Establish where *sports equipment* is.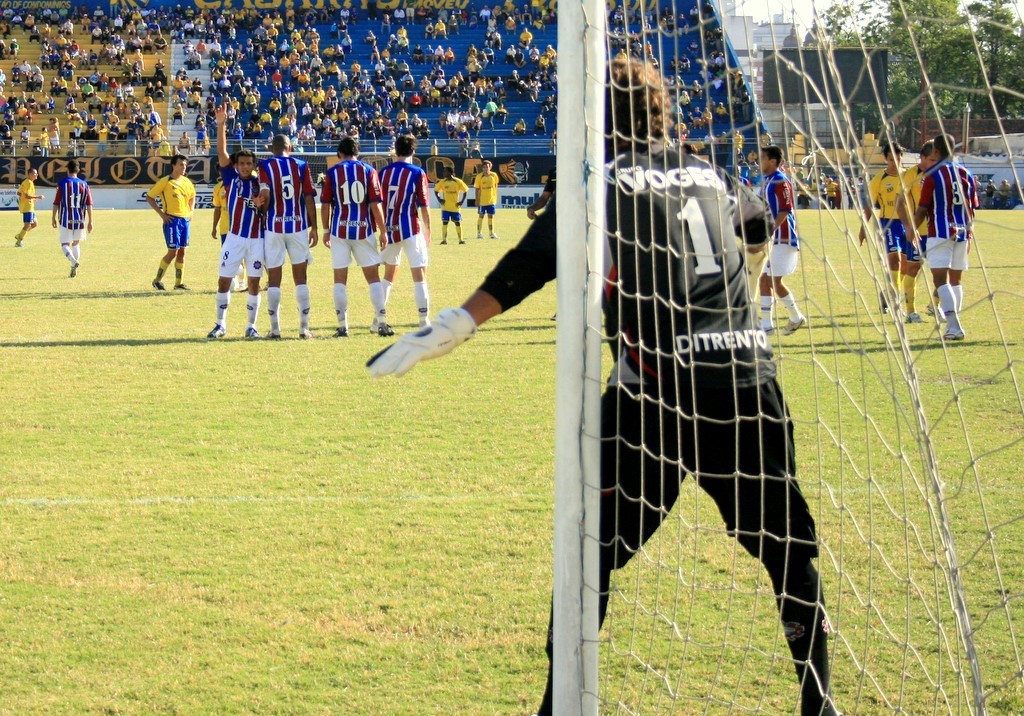
Established at 475,230,485,240.
